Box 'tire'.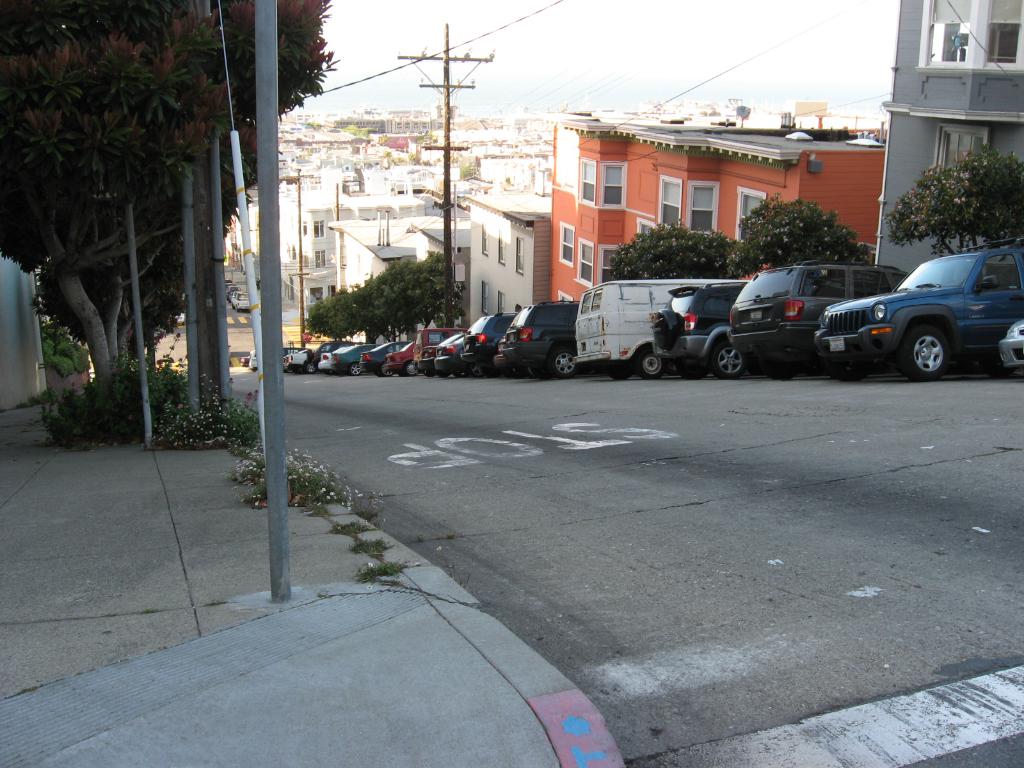
detection(761, 356, 797, 380).
